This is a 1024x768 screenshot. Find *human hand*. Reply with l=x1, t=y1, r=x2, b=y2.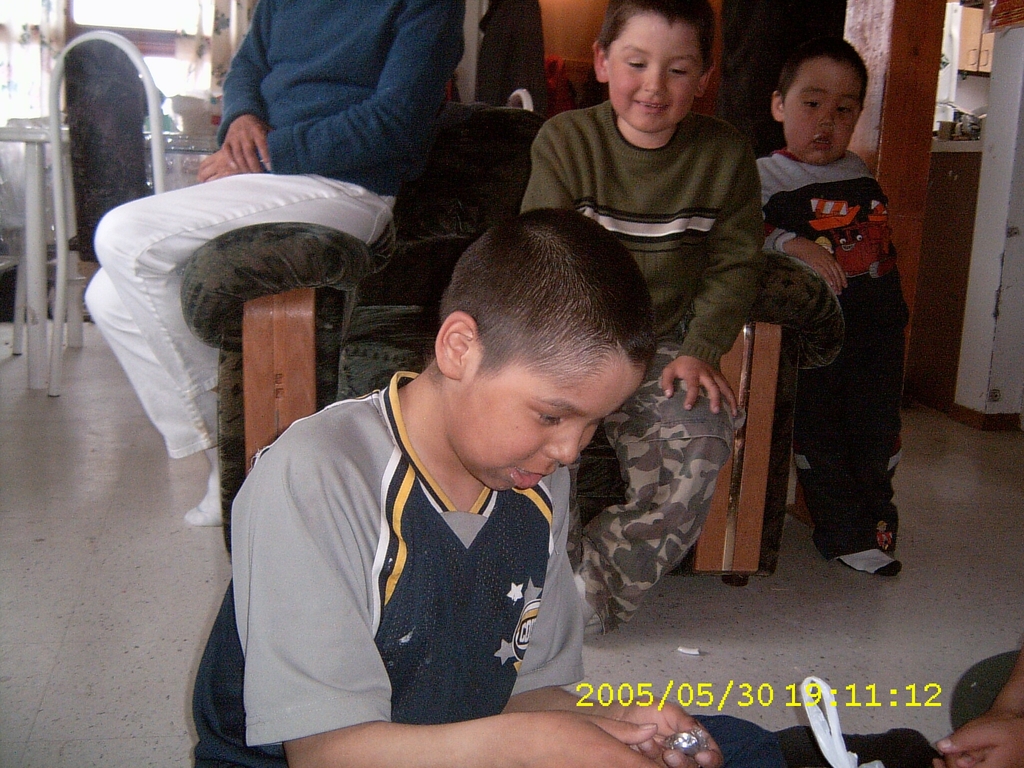
l=584, t=698, r=726, b=767.
